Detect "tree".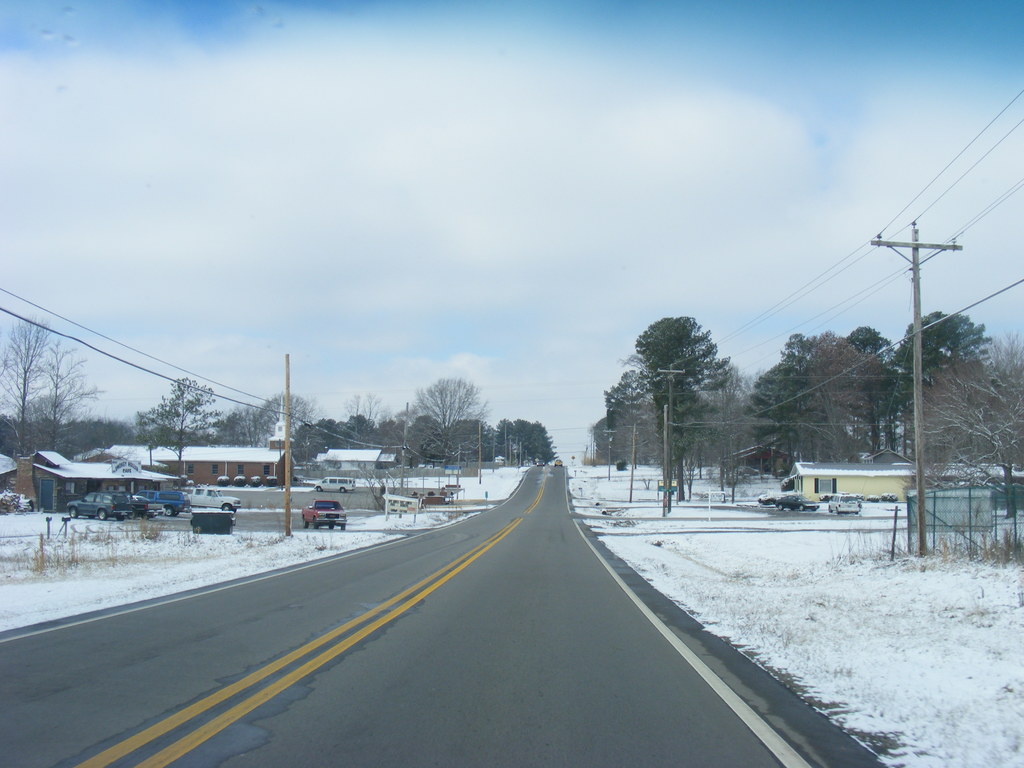
Detected at [x1=371, y1=420, x2=412, y2=460].
